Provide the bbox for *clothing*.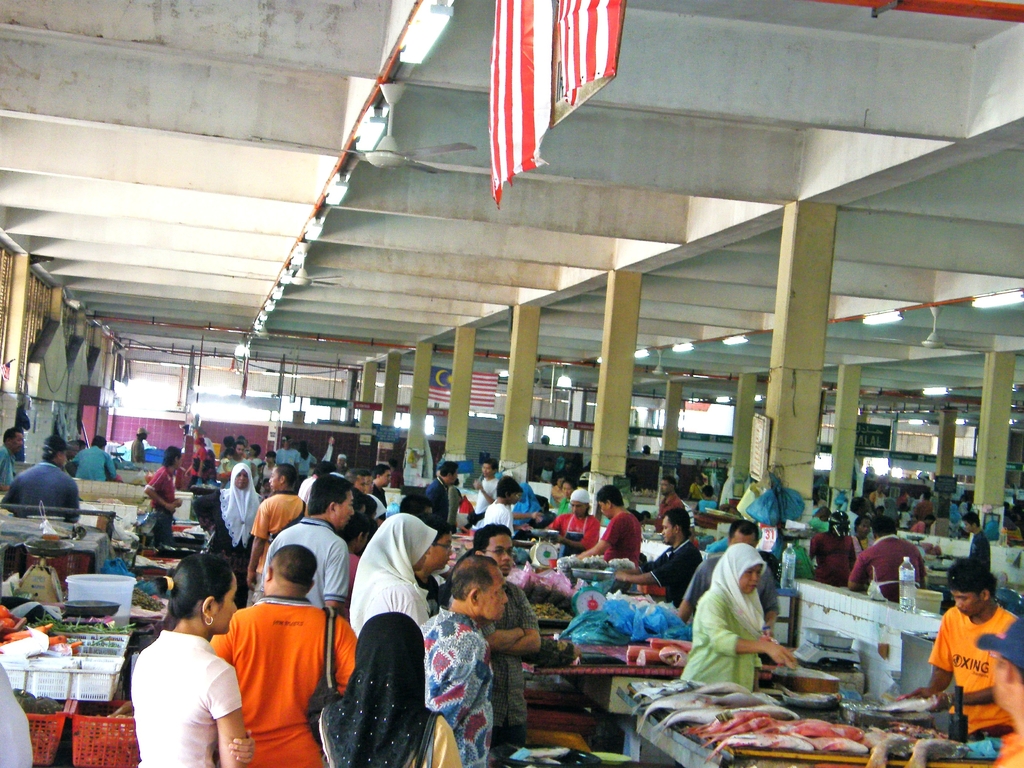
locate(558, 499, 570, 513).
